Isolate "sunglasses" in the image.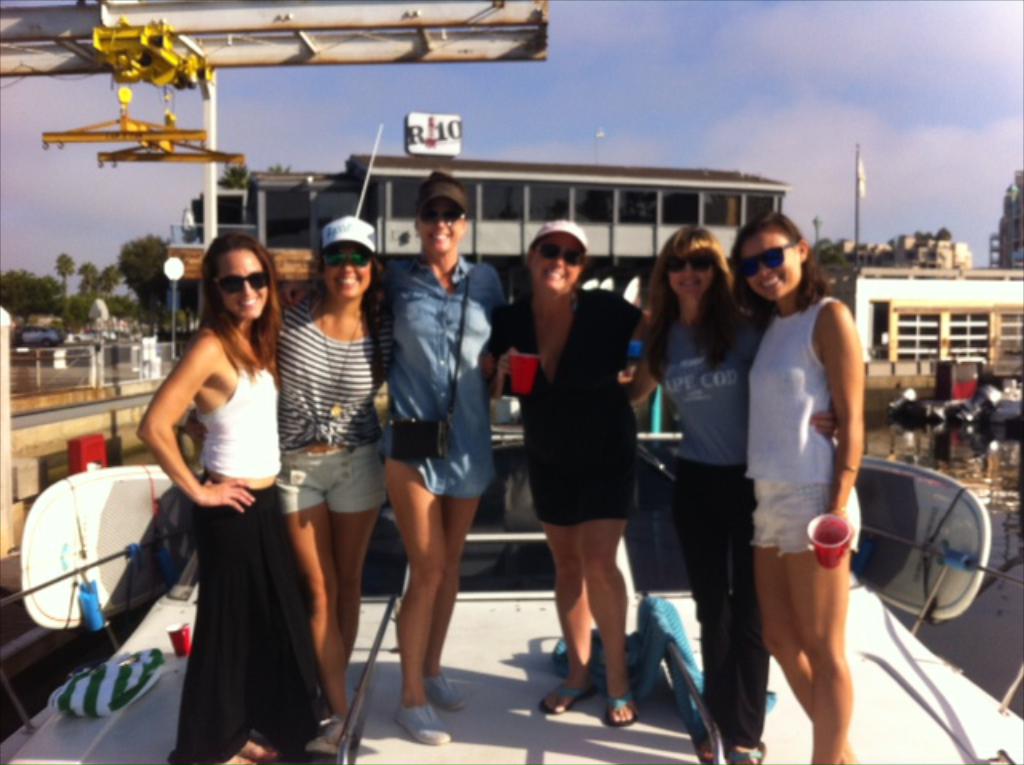
Isolated region: <bbox>534, 238, 587, 267</bbox>.
